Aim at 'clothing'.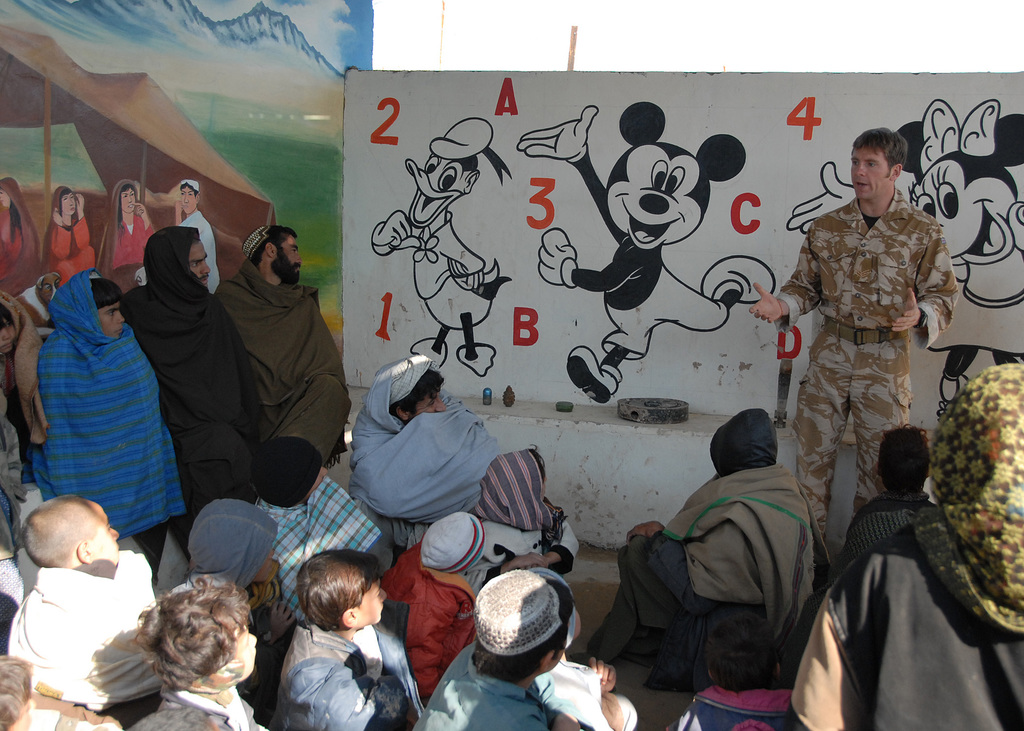
Aimed at box=[42, 187, 92, 283].
